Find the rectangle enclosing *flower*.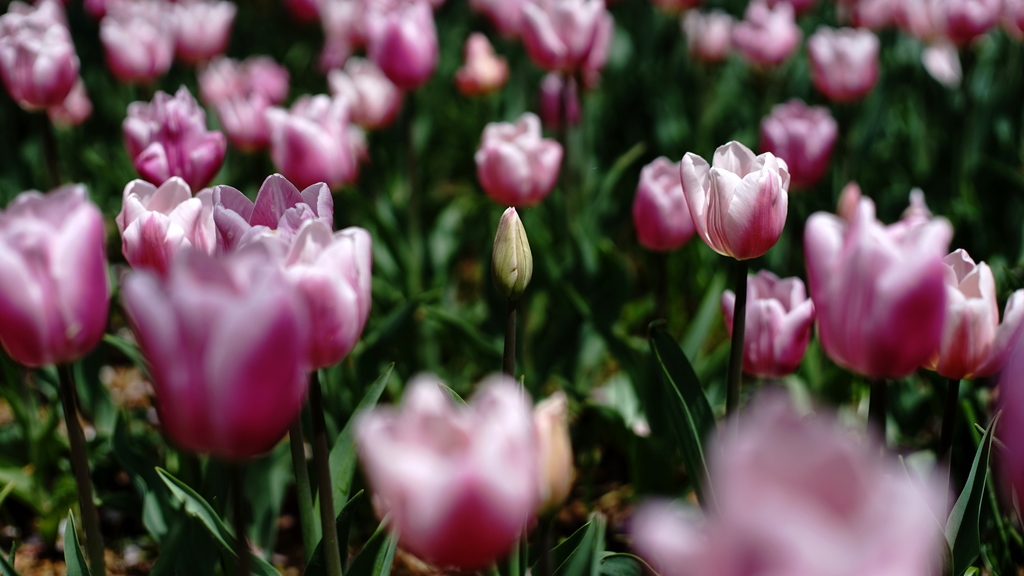
bbox=(714, 268, 819, 380).
